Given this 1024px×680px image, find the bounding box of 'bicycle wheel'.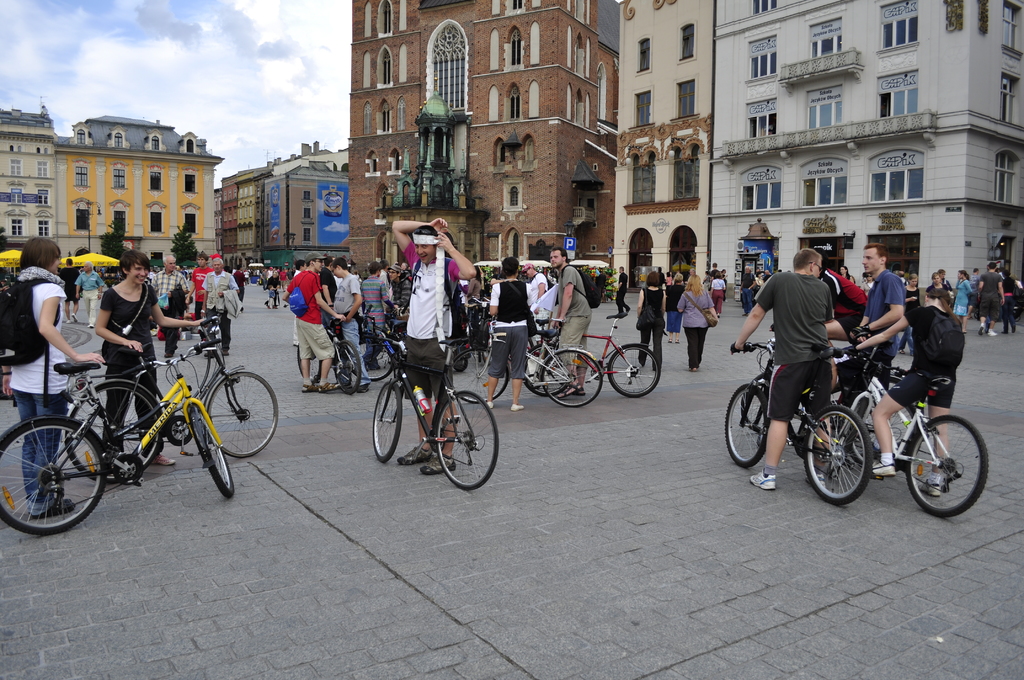
(372,380,403,462).
